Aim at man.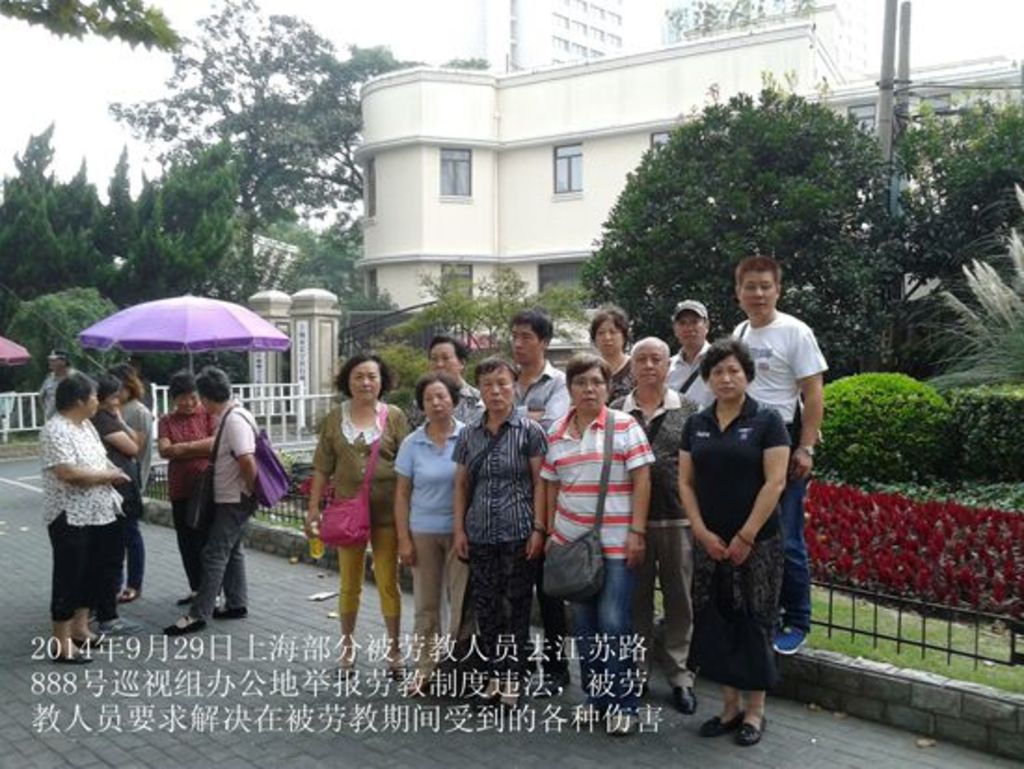
Aimed at left=603, top=331, right=696, bottom=726.
